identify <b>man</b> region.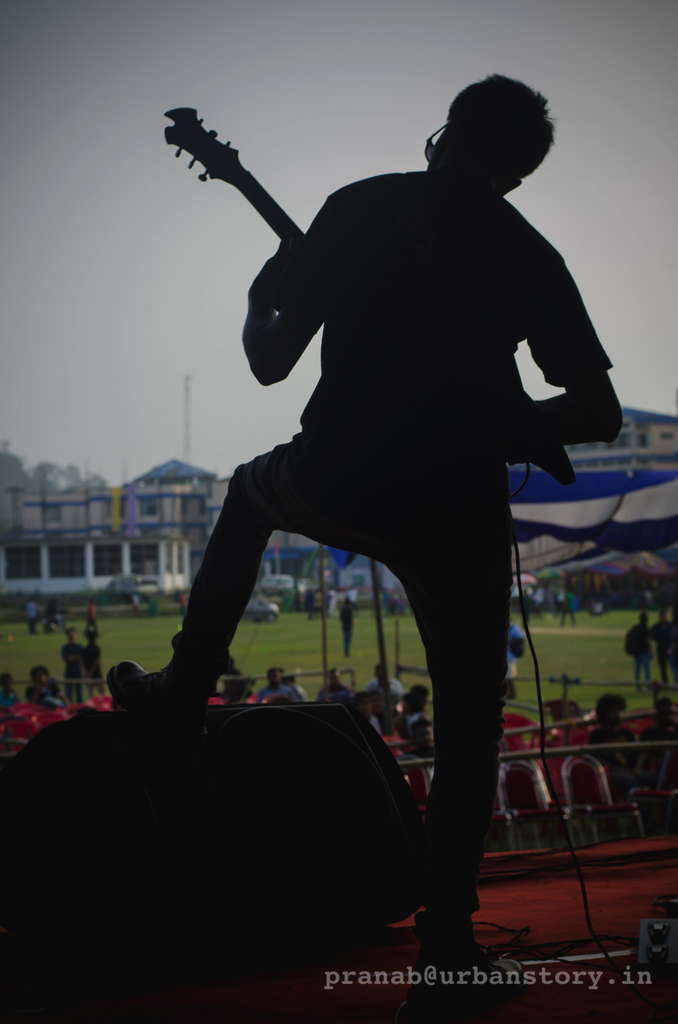
Region: <bbox>321, 664, 357, 696</bbox>.
